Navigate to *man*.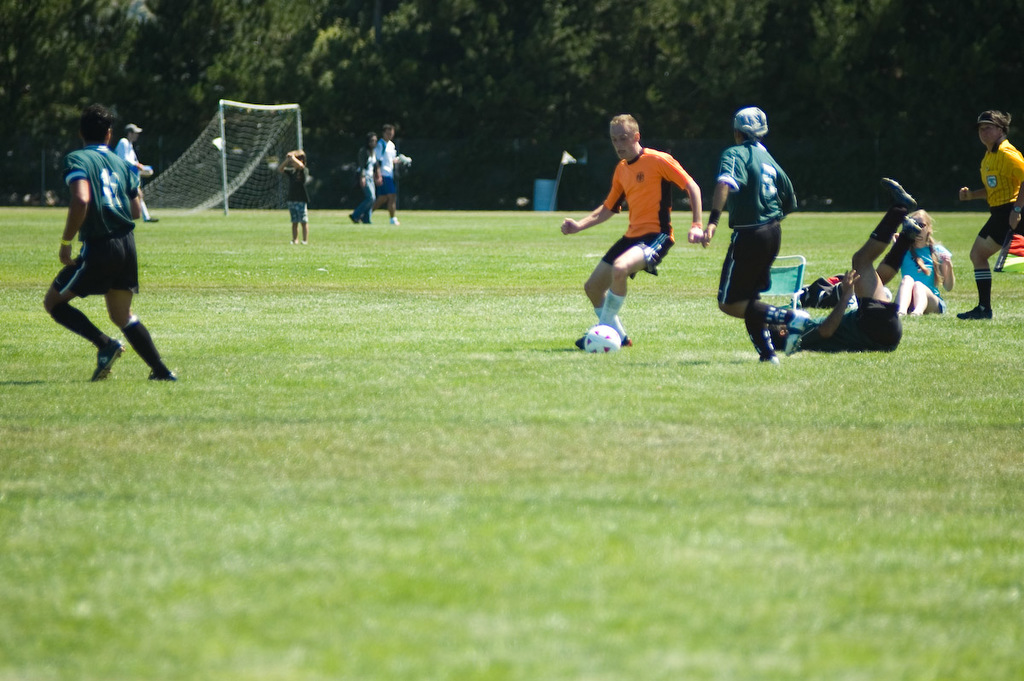
Navigation target: BBox(946, 104, 1023, 327).
